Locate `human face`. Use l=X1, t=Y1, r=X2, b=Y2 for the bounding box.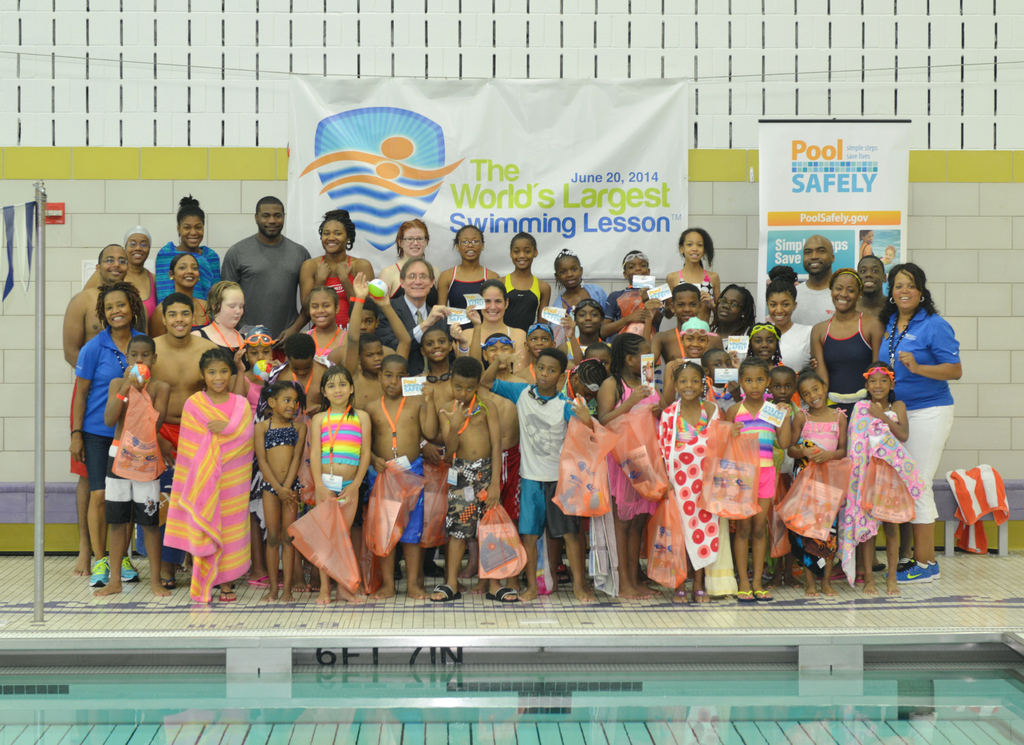
l=769, t=371, r=797, b=402.
